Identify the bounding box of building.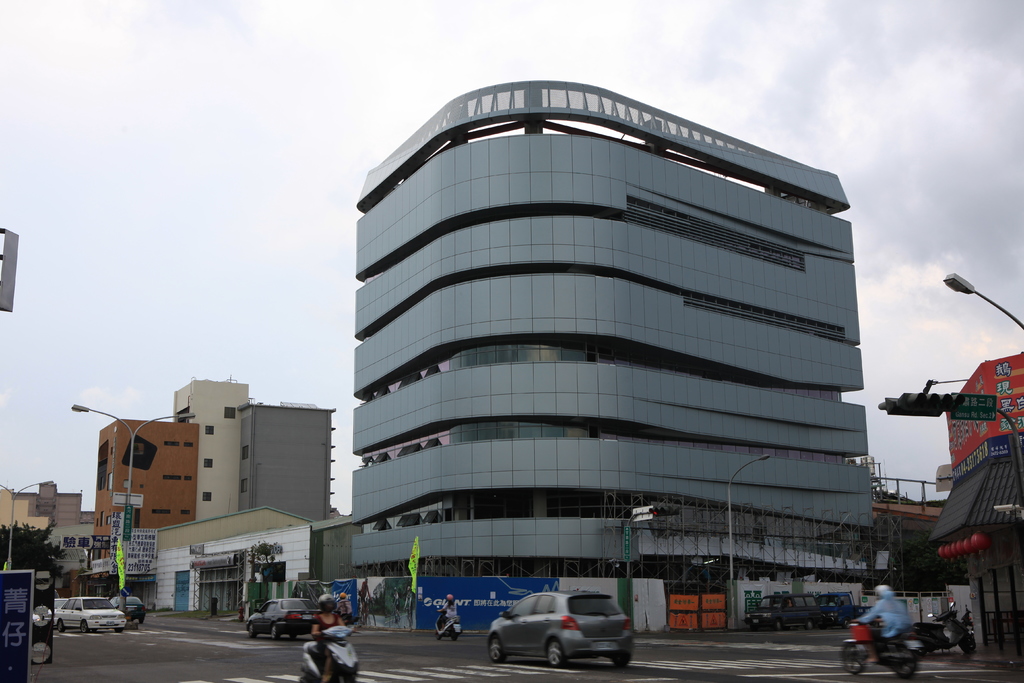
detection(97, 415, 195, 586).
